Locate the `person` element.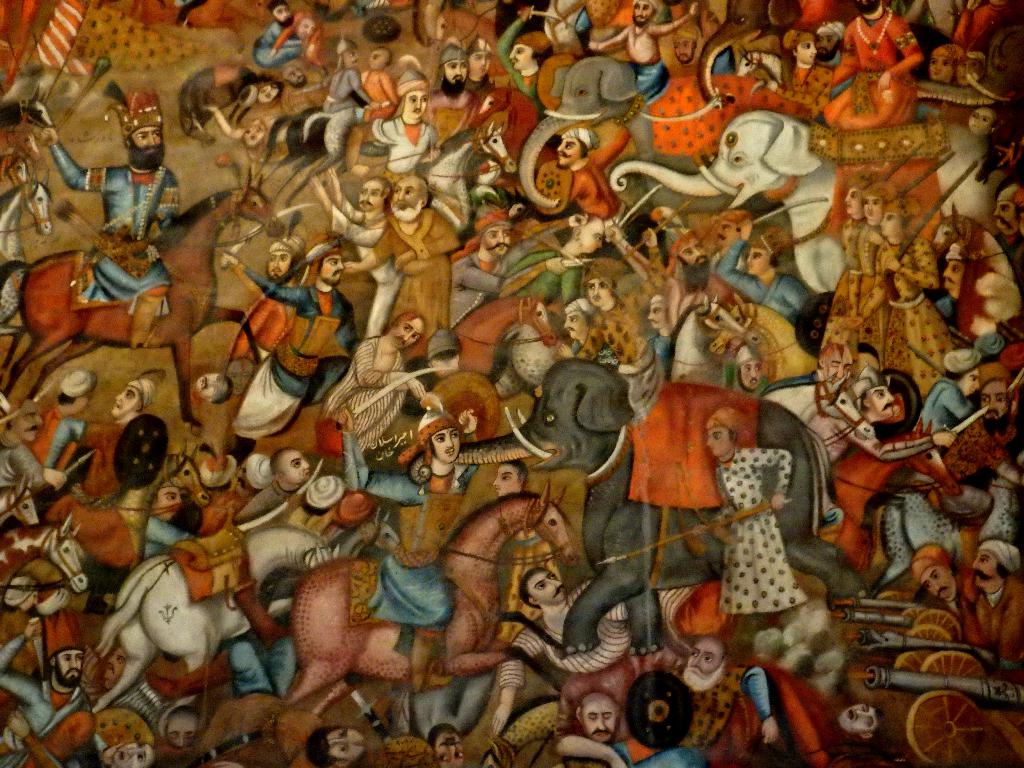
Element bbox: 647,633,748,757.
